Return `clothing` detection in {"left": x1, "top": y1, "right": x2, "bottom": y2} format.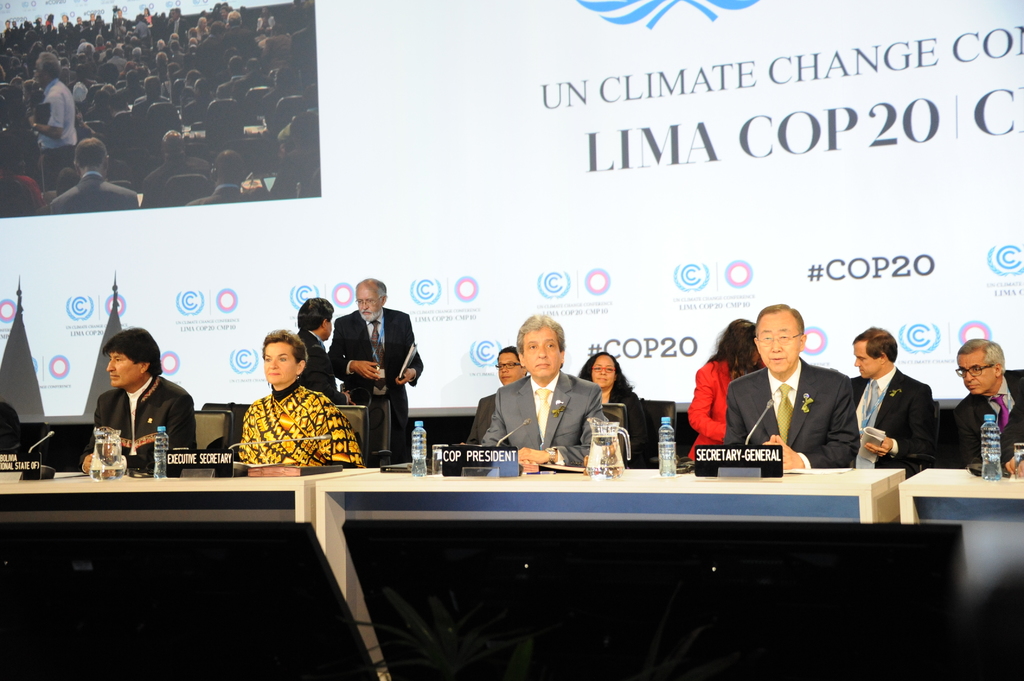
{"left": 471, "top": 393, "right": 497, "bottom": 445}.
